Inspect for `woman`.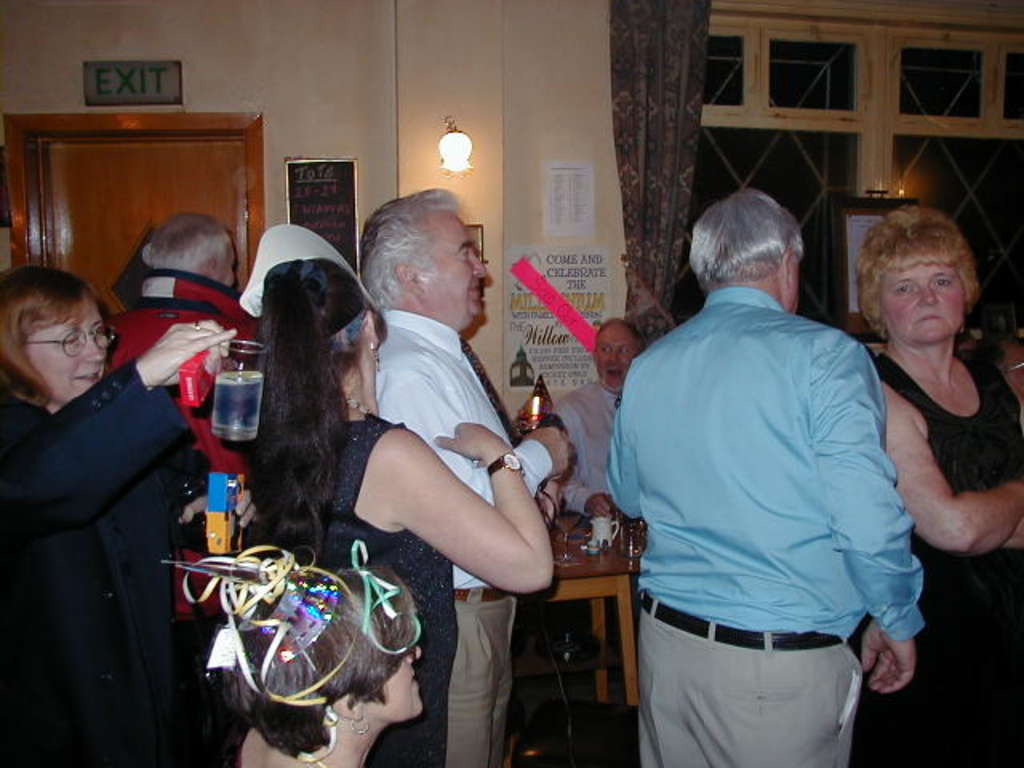
Inspection: x1=165 y1=531 x2=424 y2=766.
